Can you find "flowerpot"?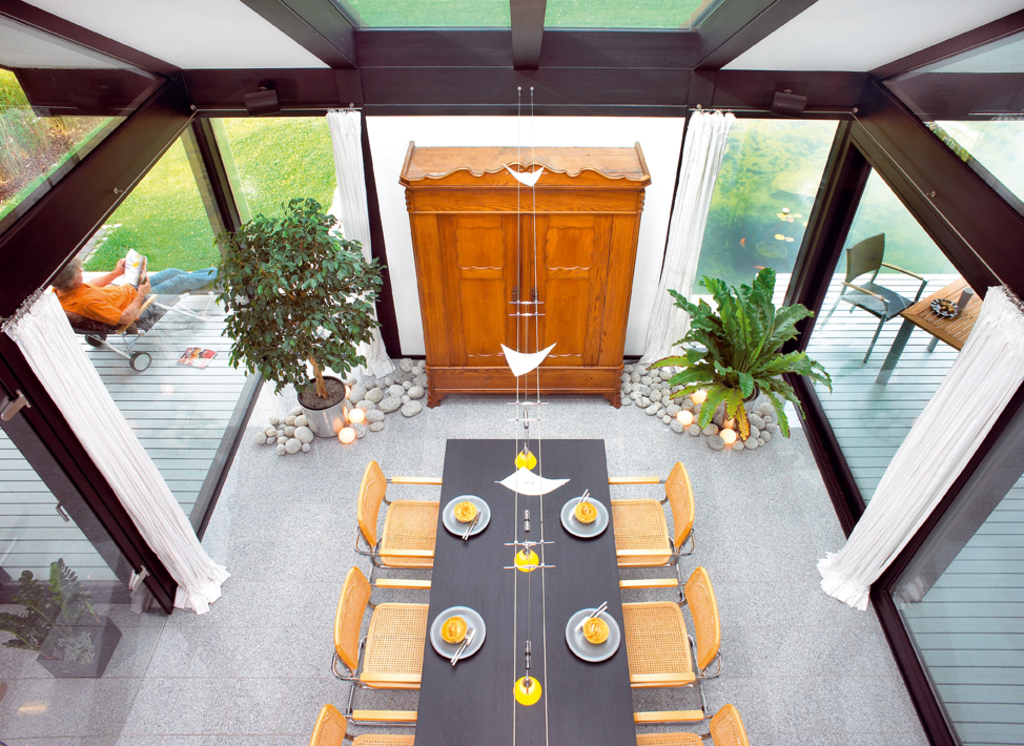
Yes, bounding box: x1=712 y1=379 x2=762 y2=421.
